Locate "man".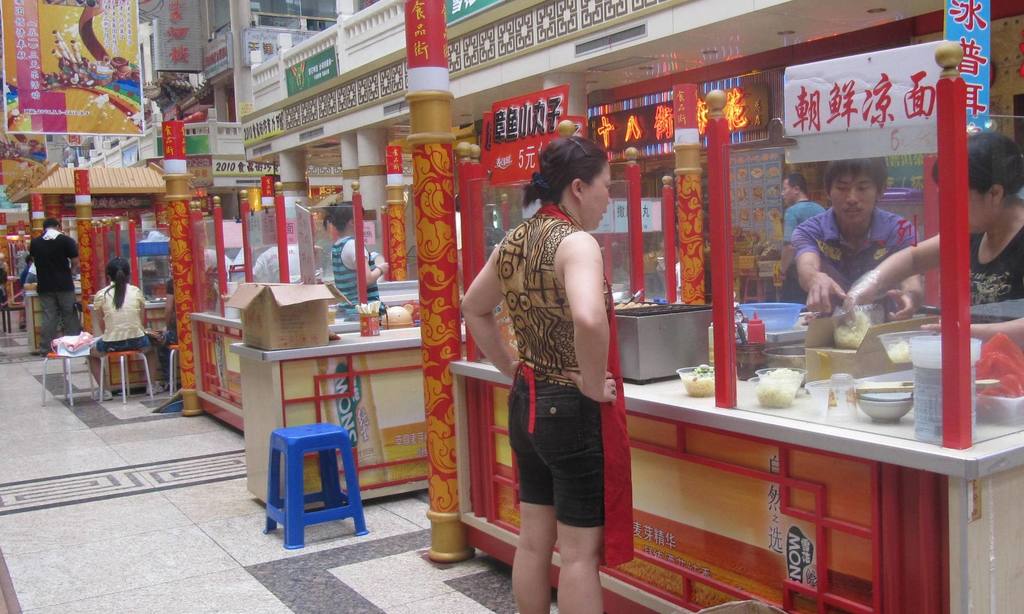
Bounding box: locate(22, 217, 83, 353).
